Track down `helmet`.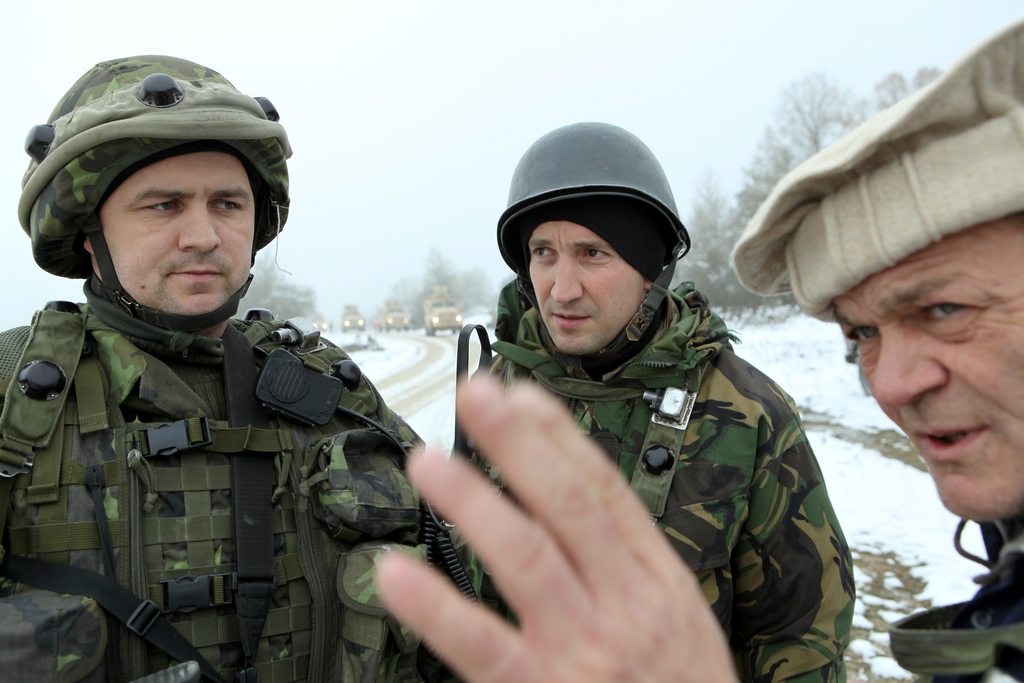
Tracked to (25,49,294,340).
